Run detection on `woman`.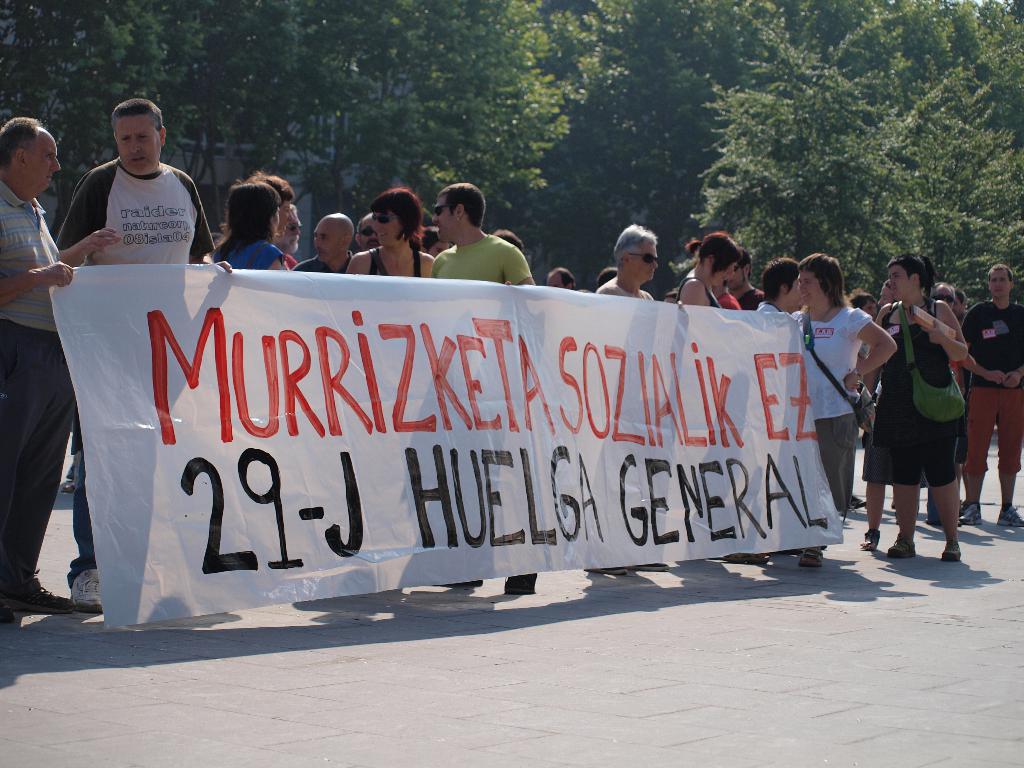
Result: 343,191,433,272.
